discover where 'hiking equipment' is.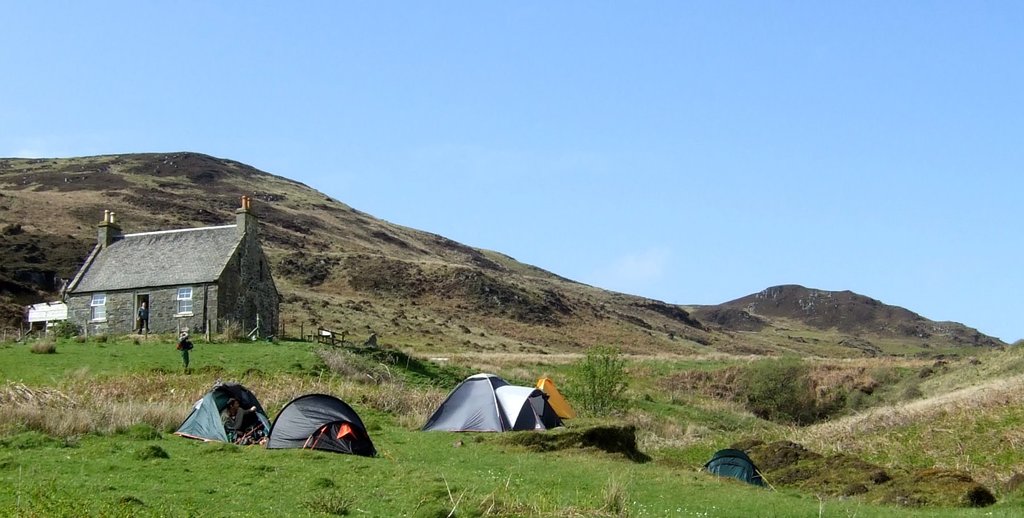
Discovered at bbox=[417, 374, 565, 436].
